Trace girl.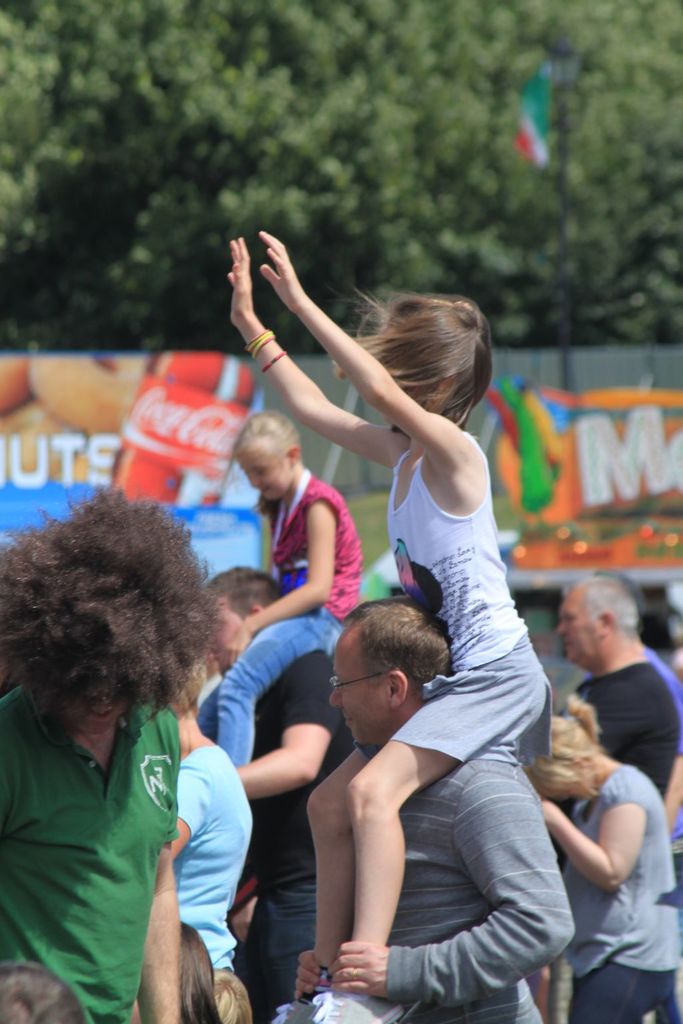
Traced to (196, 410, 360, 769).
